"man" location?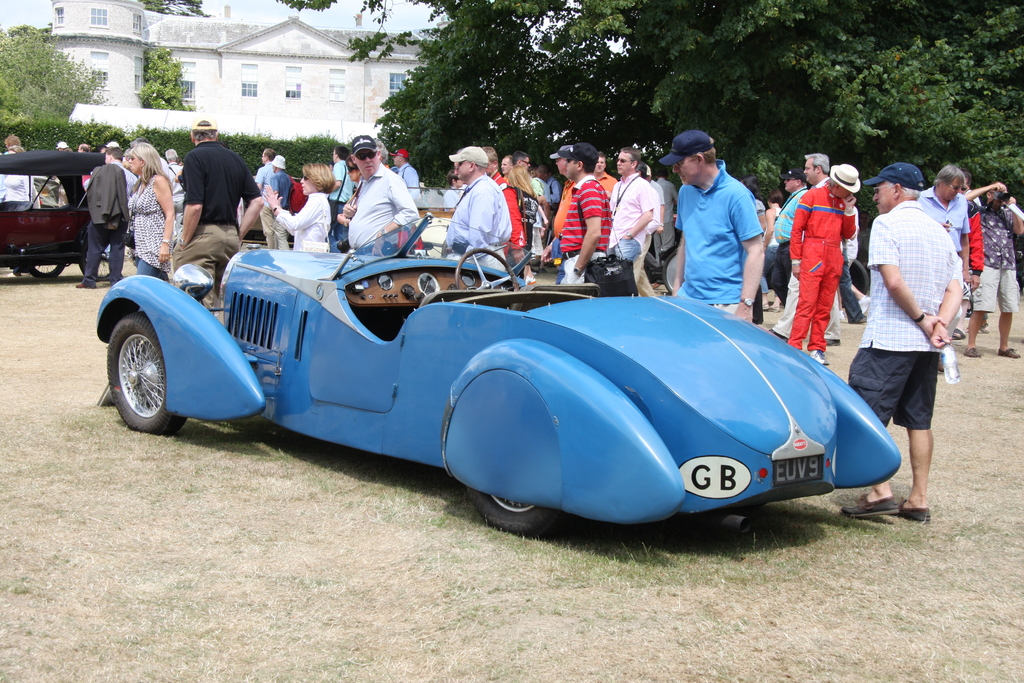
[left=447, top=147, right=515, bottom=271]
